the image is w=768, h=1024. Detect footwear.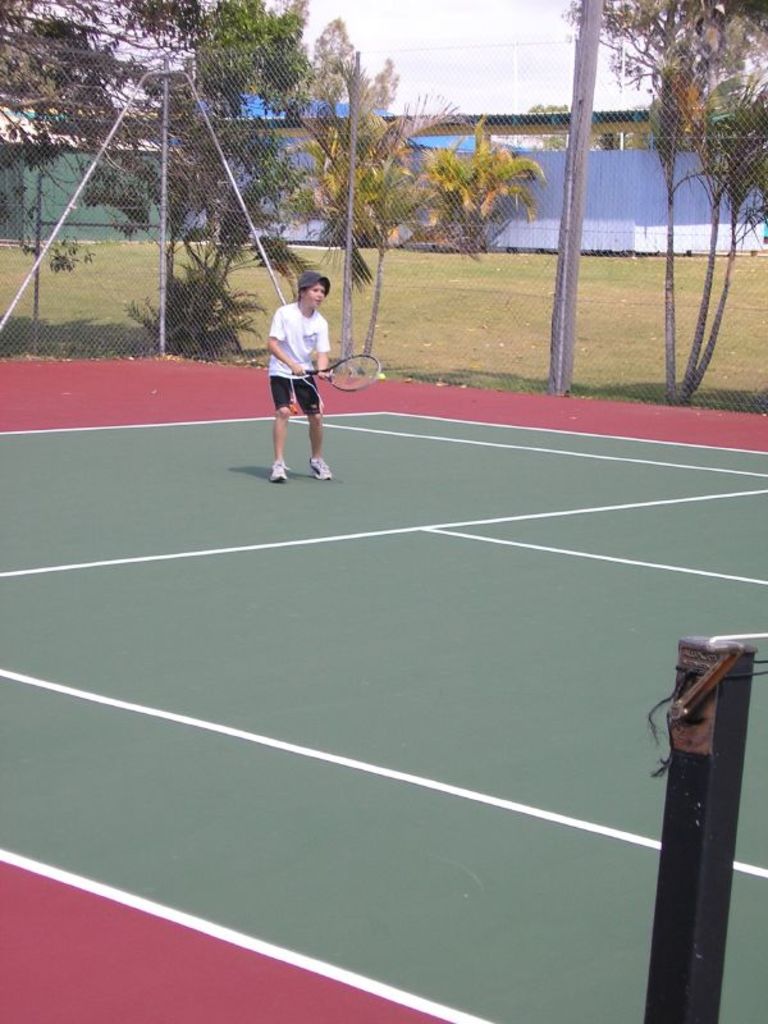
Detection: 269,456,287,483.
